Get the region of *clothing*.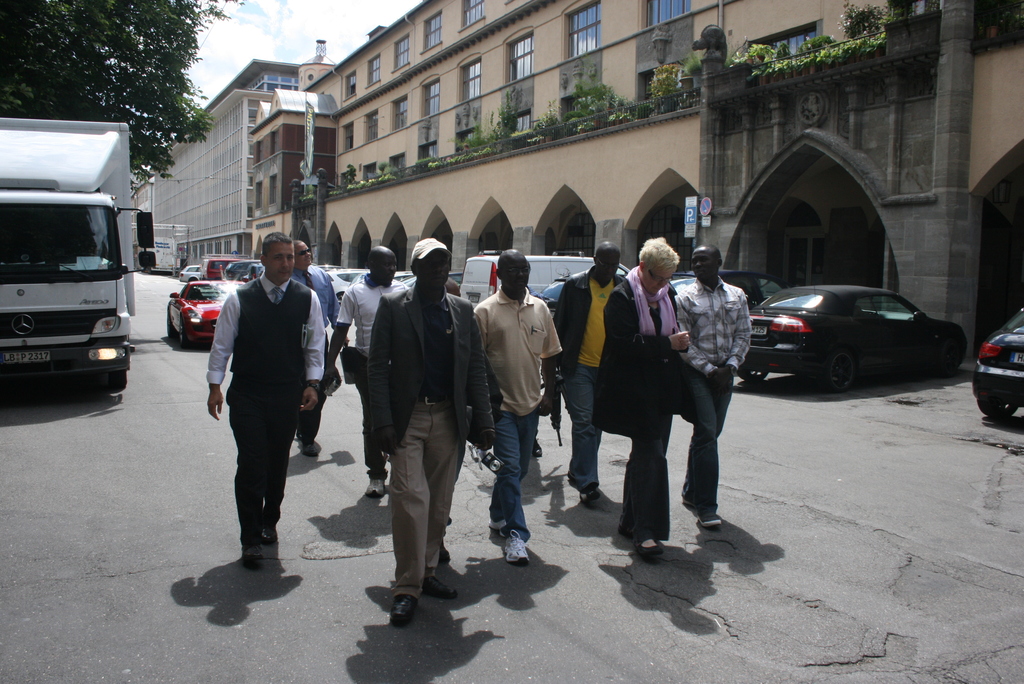
476/283/563/556.
